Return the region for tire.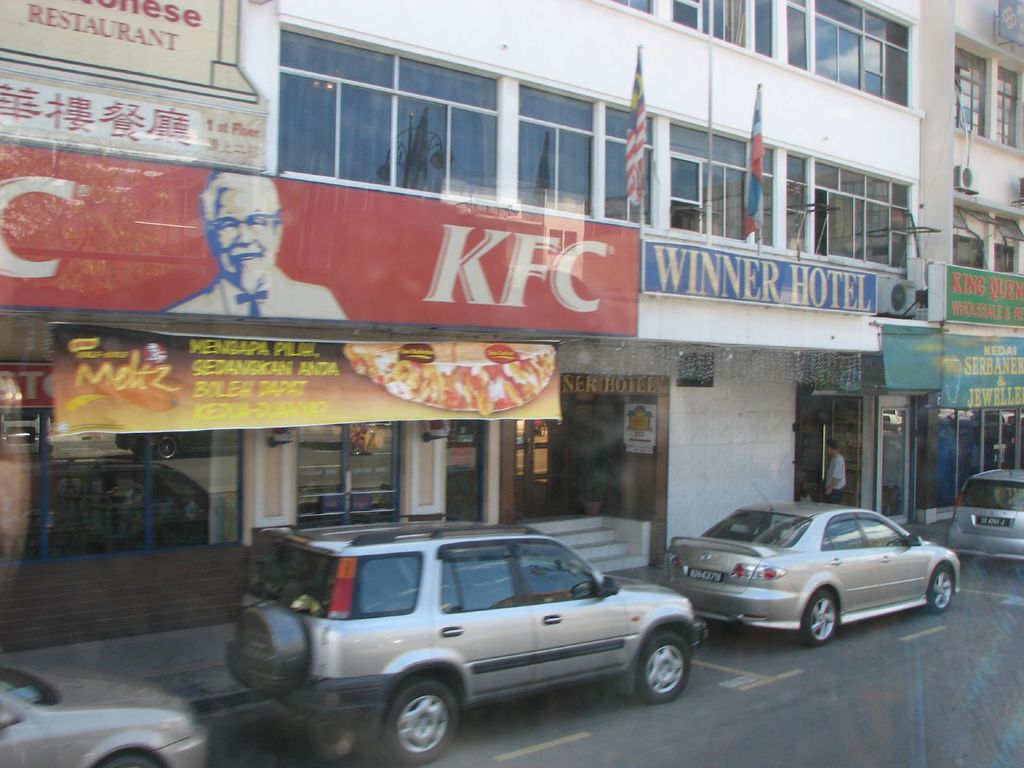
detection(380, 680, 460, 767).
